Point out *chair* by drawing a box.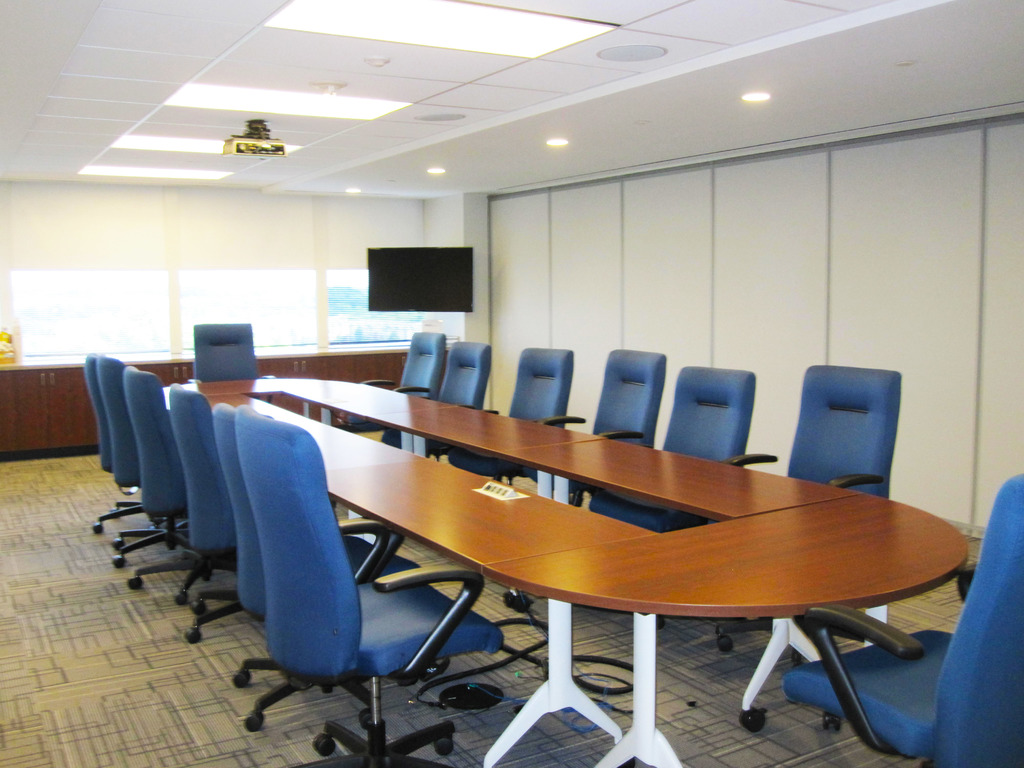
rect(730, 363, 904, 499).
